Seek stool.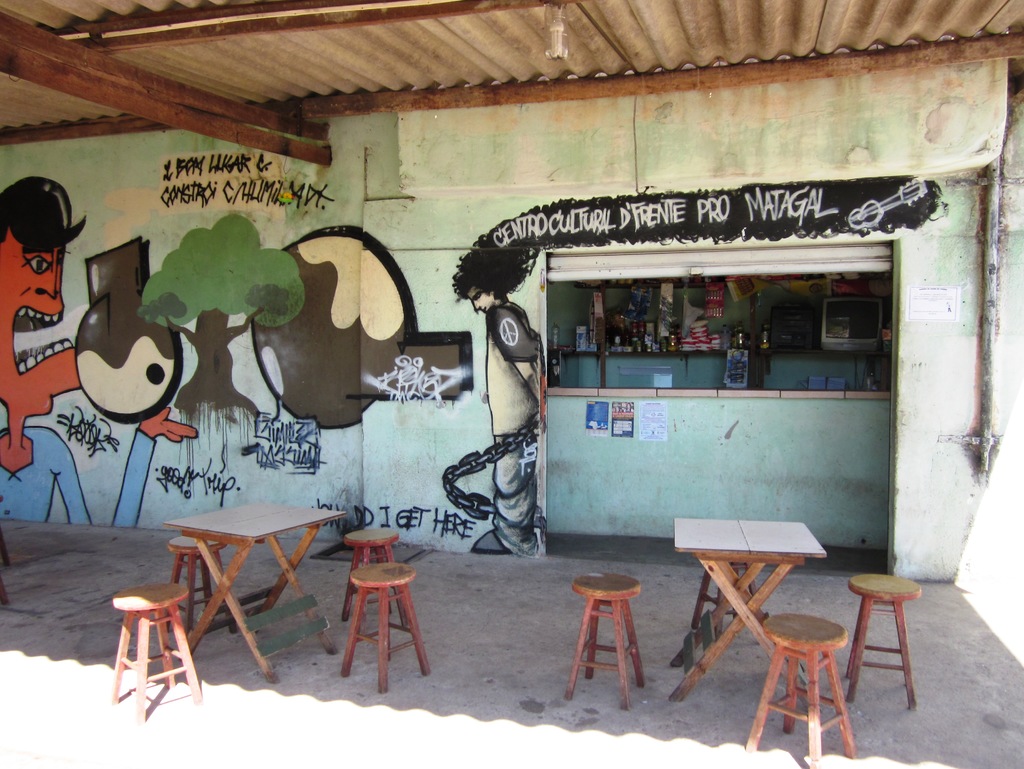
563:568:659:709.
